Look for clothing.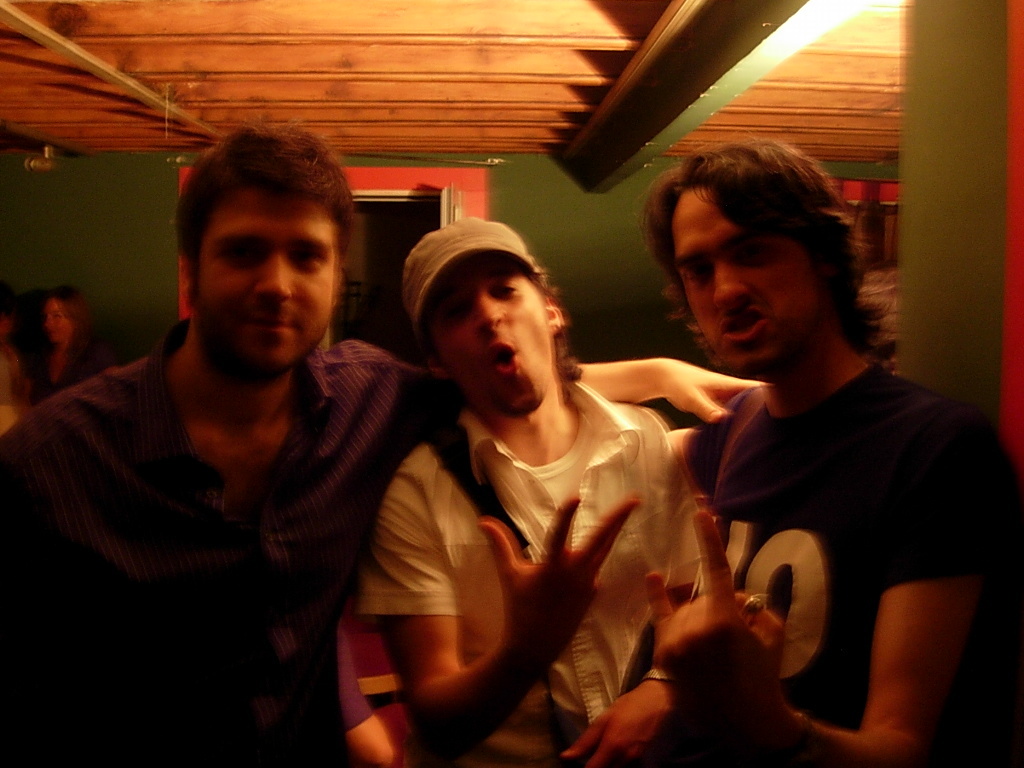
Found: region(0, 313, 479, 757).
